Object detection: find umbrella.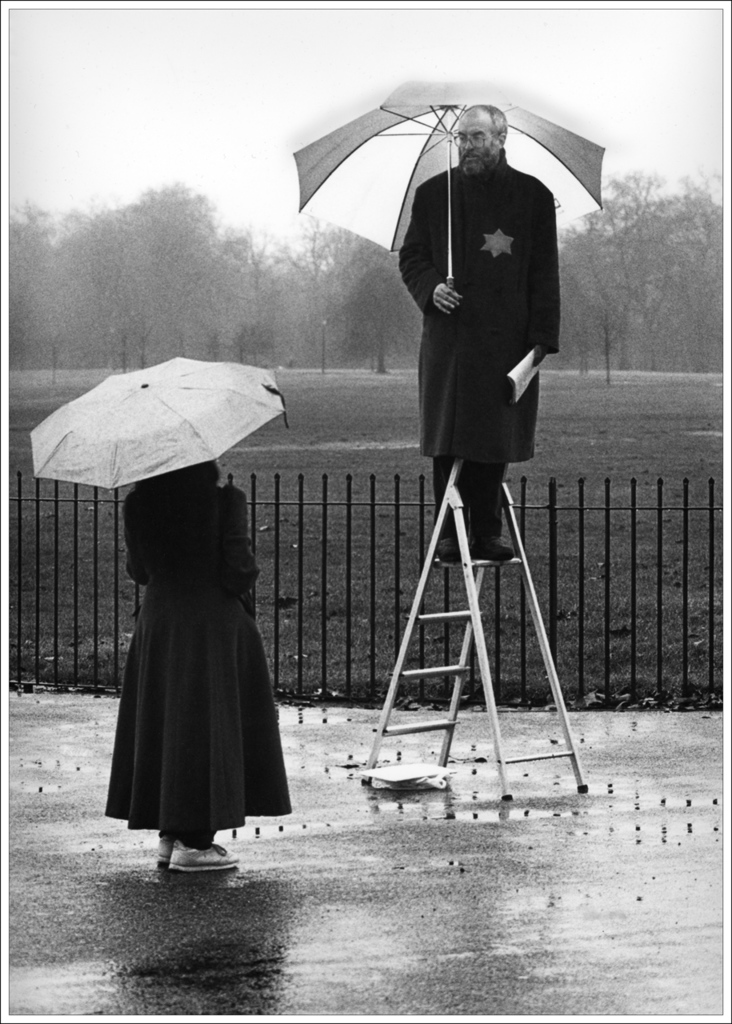
19,353,287,490.
